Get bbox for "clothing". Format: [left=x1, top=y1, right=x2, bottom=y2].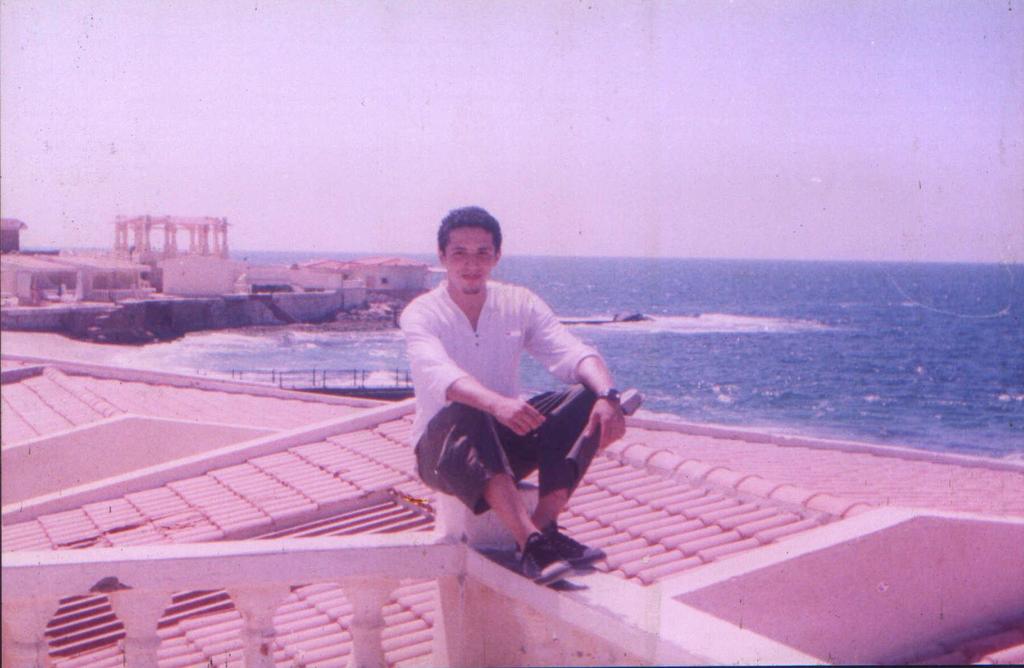
[left=403, top=251, right=620, bottom=525].
